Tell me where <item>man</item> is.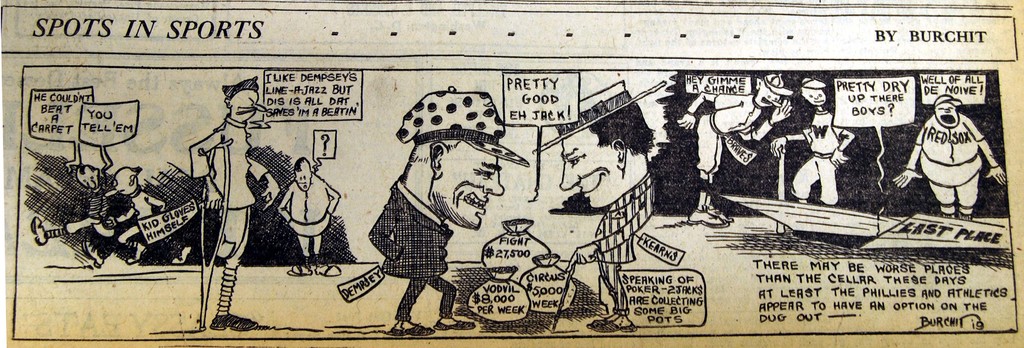
<item>man</item> is at 191/68/267/335.
